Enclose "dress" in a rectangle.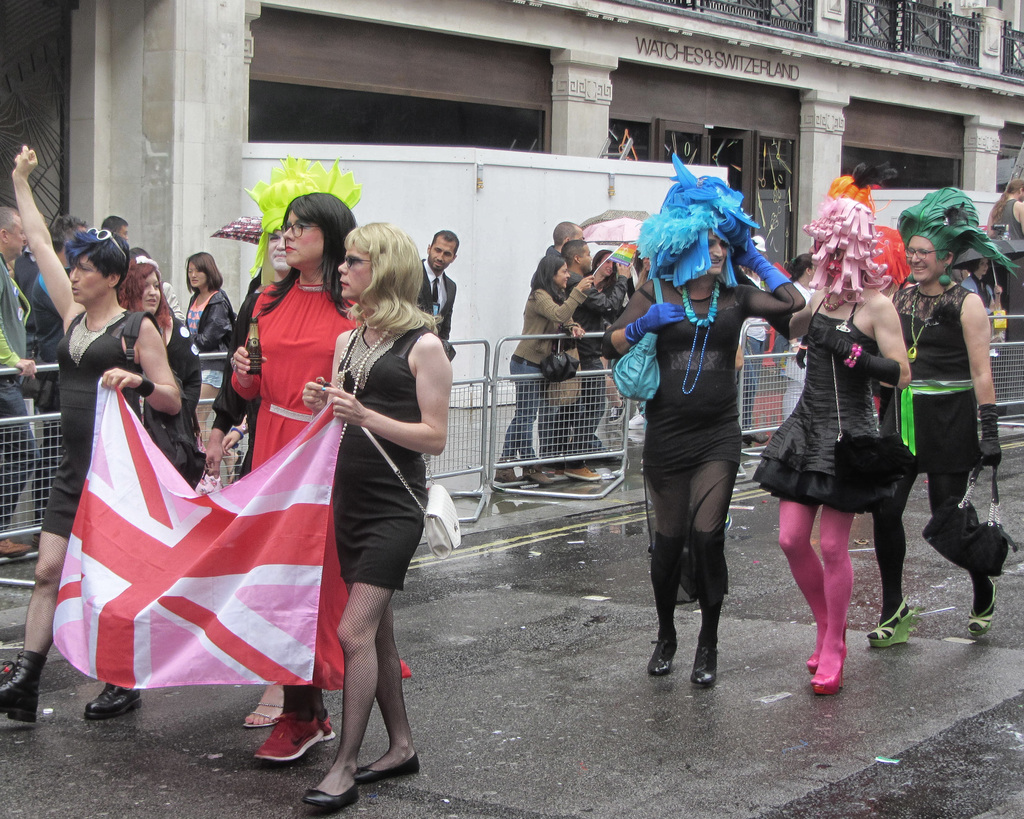
detection(233, 276, 412, 685).
